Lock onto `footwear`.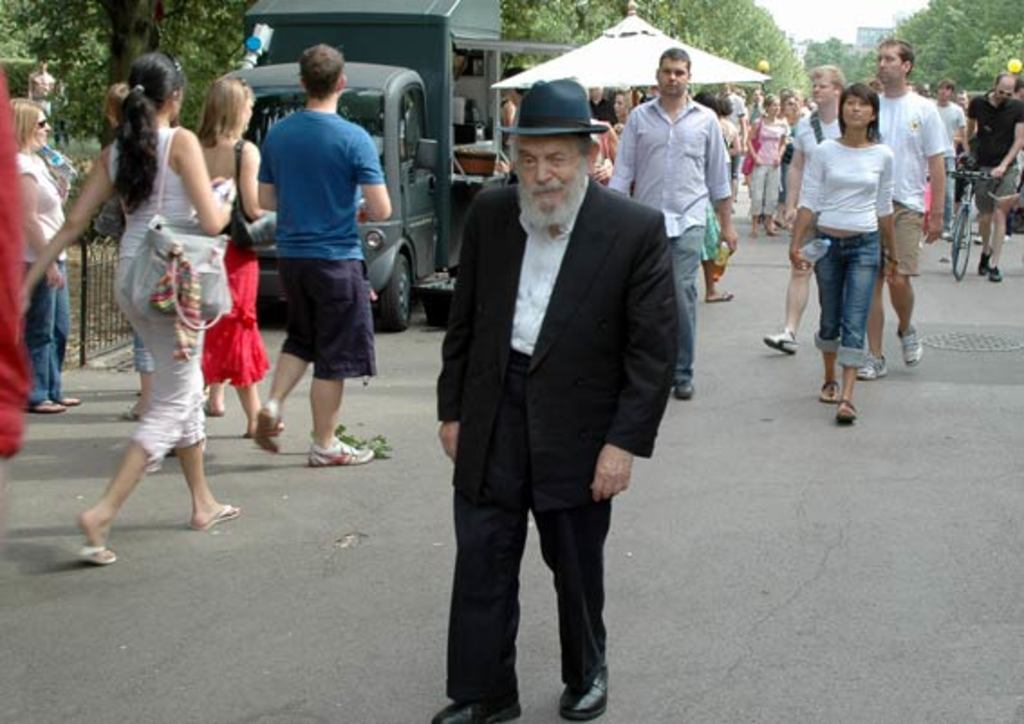
Locked: crop(899, 321, 917, 365).
